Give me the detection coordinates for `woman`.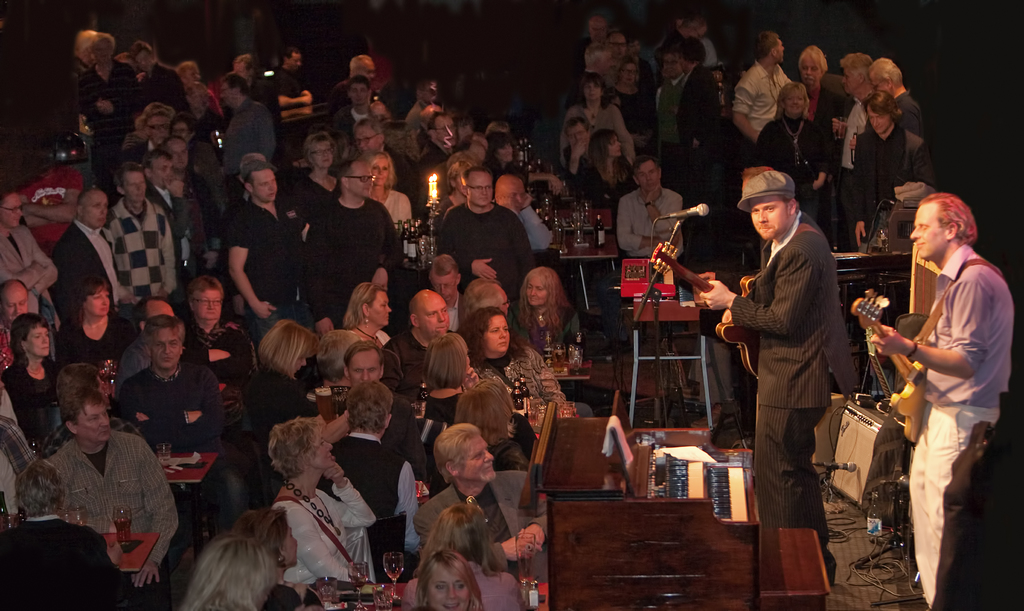
rect(575, 132, 634, 216).
